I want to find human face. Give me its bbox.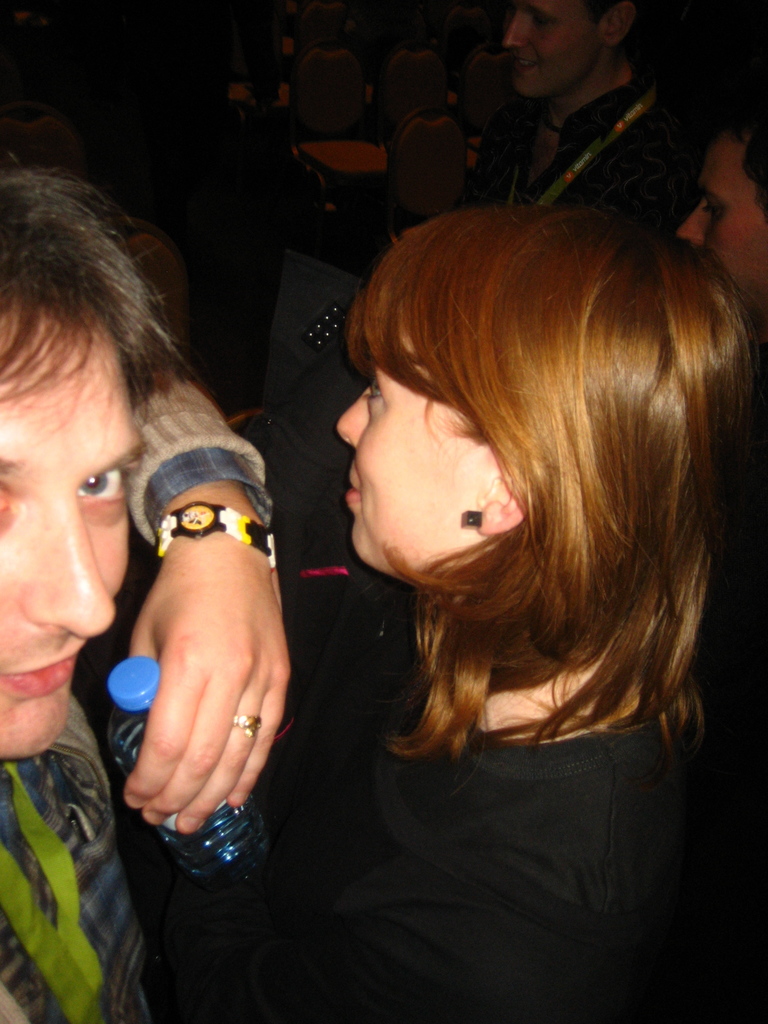
(502, 0, 605, 92).
